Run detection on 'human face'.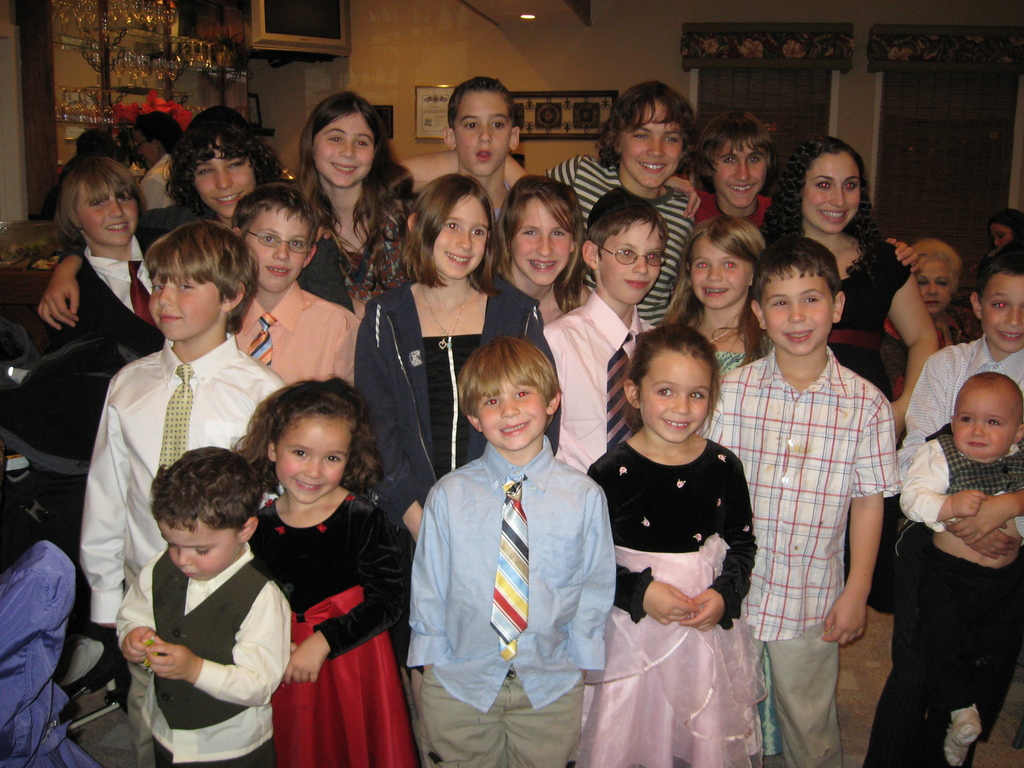
Result: left=600, top=224, right=663, bottom=305.
